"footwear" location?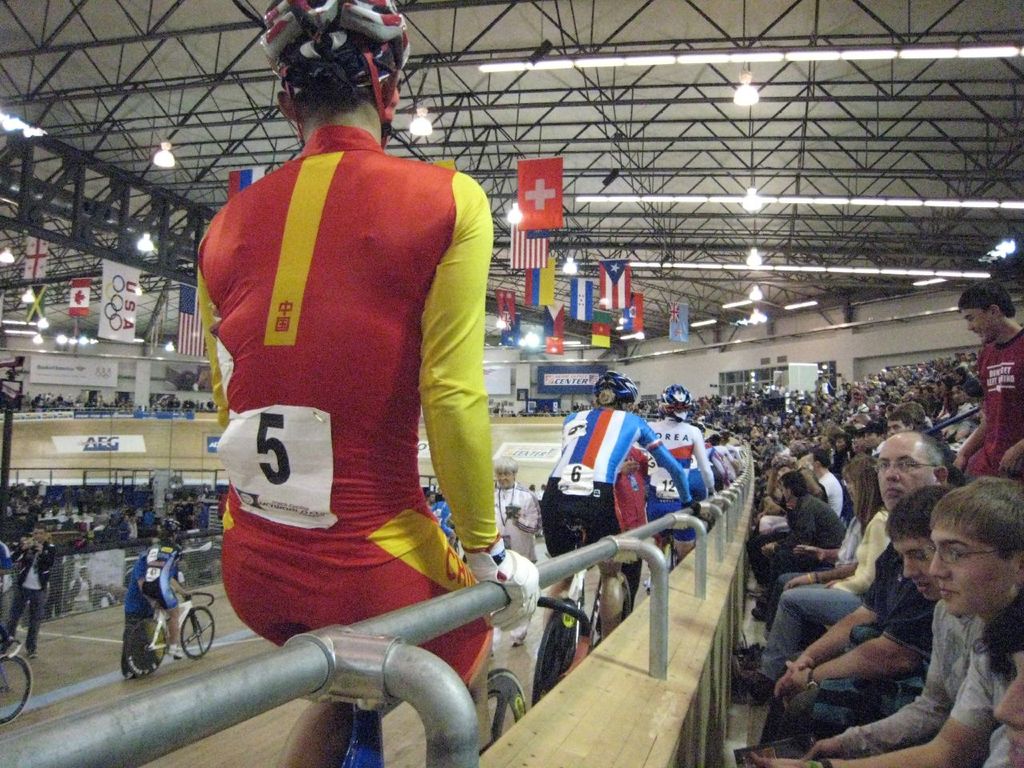
(x1=168, y1=646, x2=185, y2=657)
